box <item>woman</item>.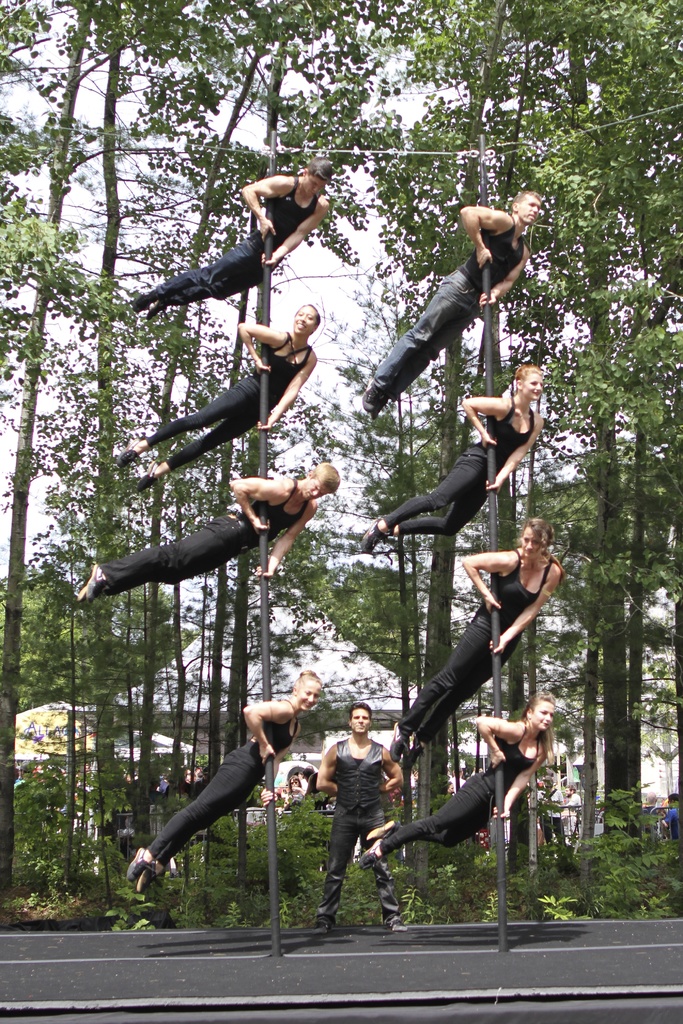
(left=119, top=303, right=324, bottom=495).
